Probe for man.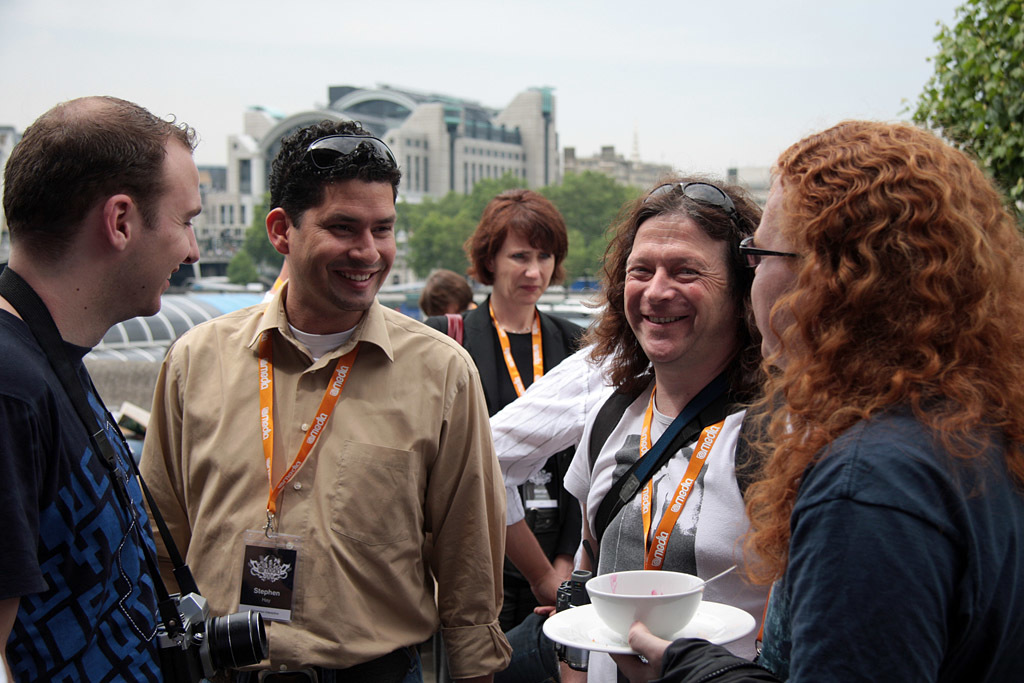
Probe result: (left=0, top=85, right=217, bottom=682).
